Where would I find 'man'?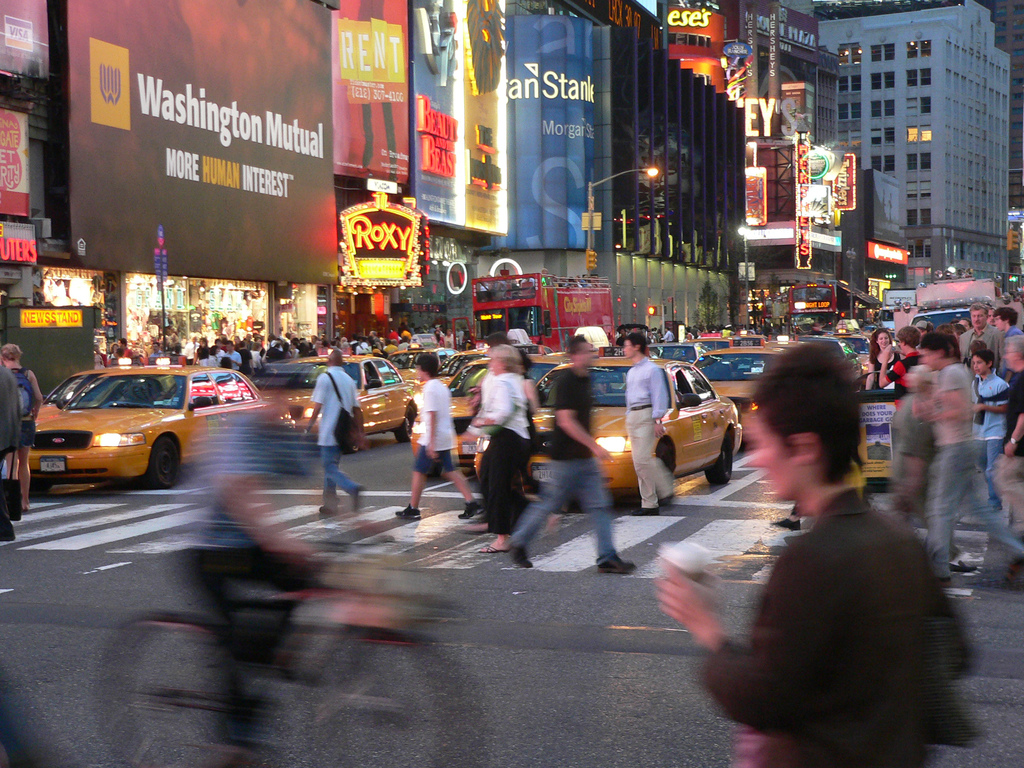
At l=508, t=334, r=639, b=575.
